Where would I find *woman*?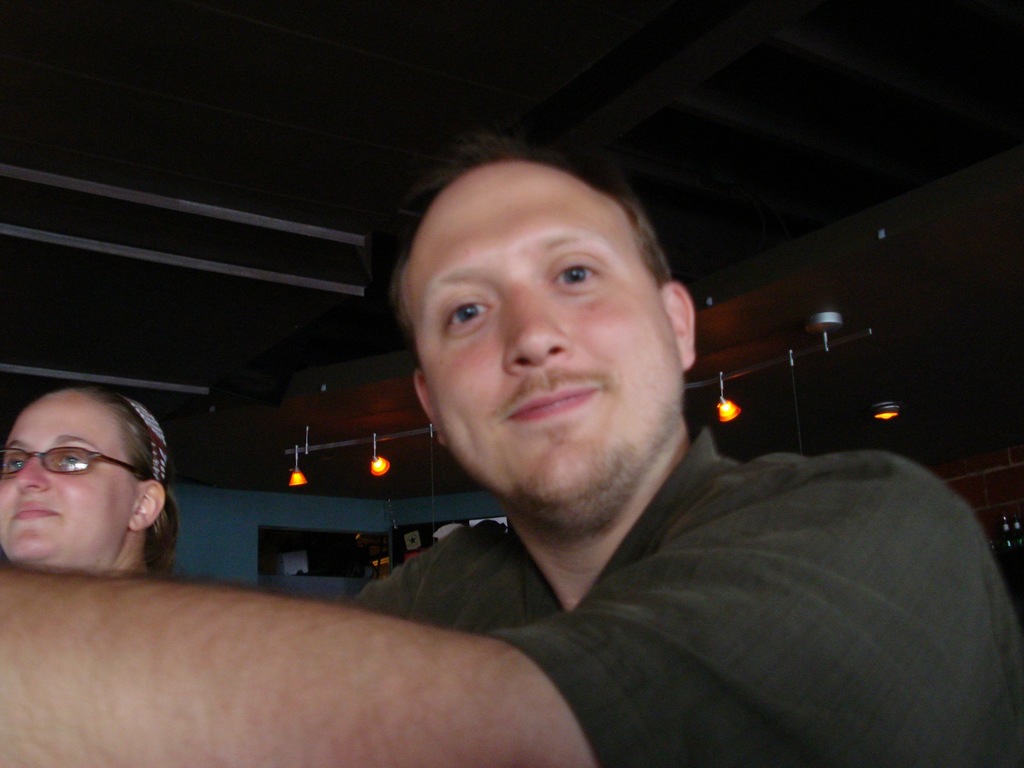
At {"left": 0, "top": 385, "right": 181, "bottom": 575}.
